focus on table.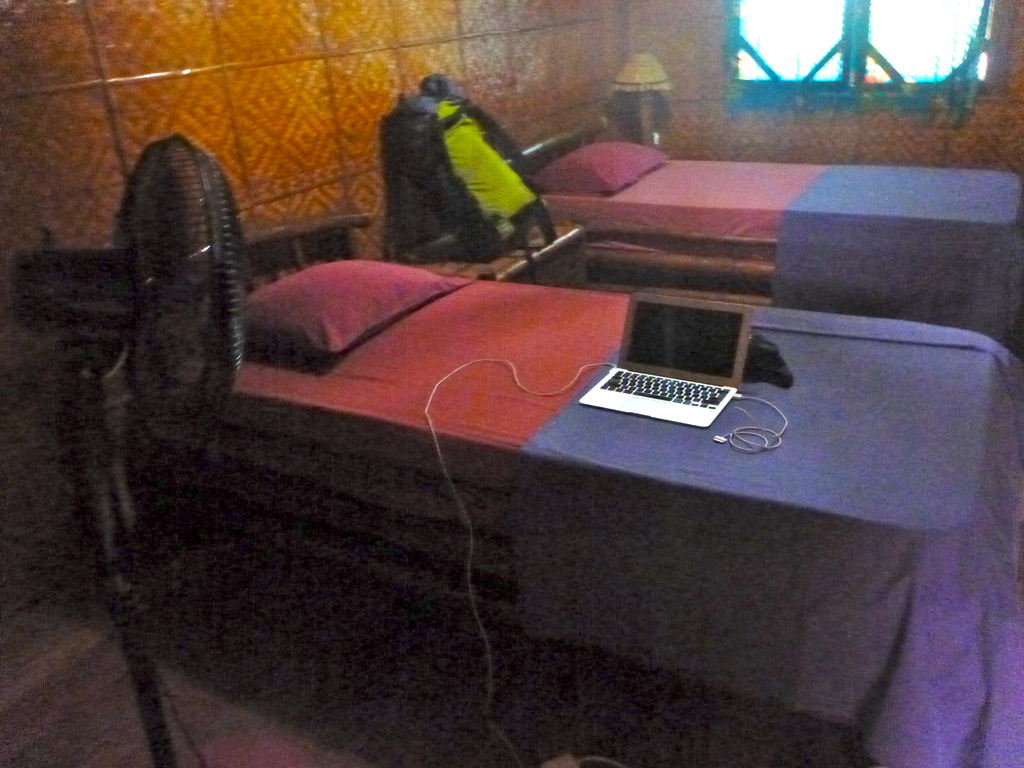
Focused at pyautogui.locateOnScreen(0, 148, 374, 475).
